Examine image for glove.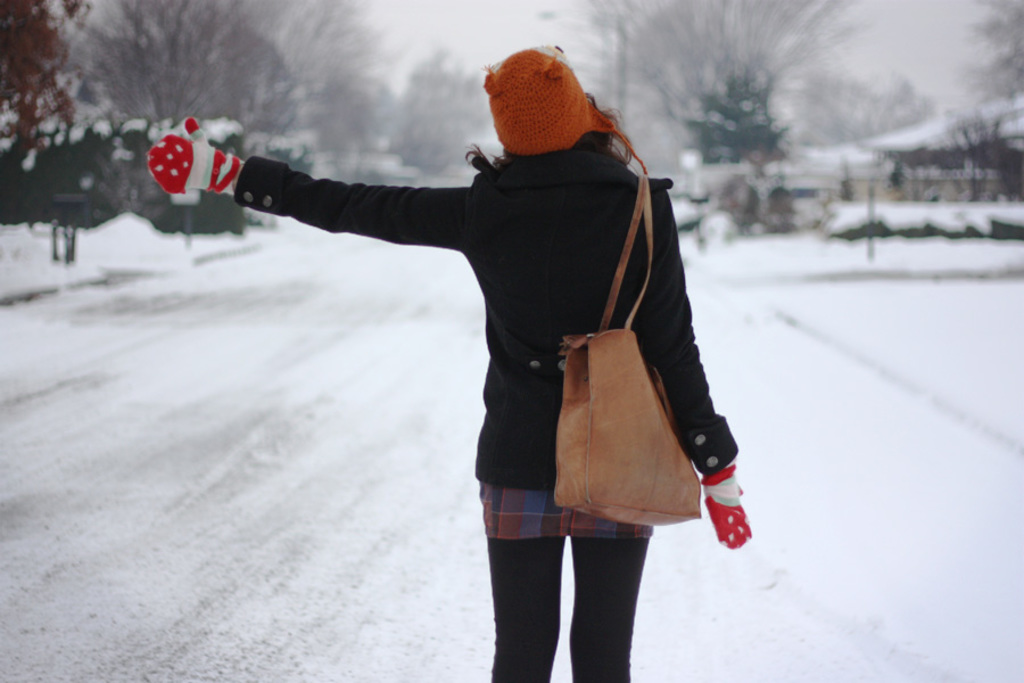
Examination result: 697 459 758 549.
